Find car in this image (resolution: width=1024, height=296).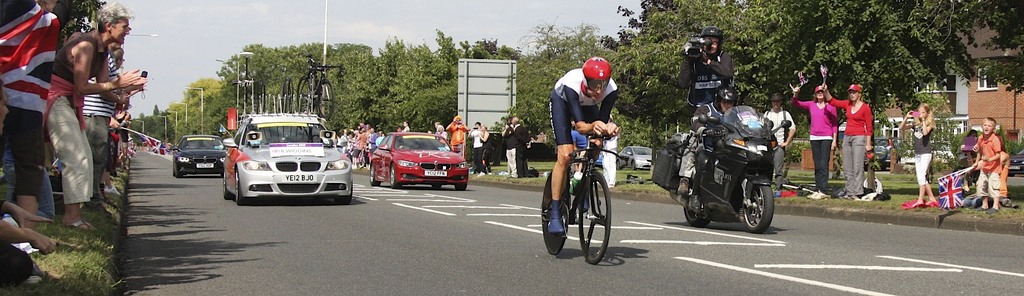
[208,103,356,202].
